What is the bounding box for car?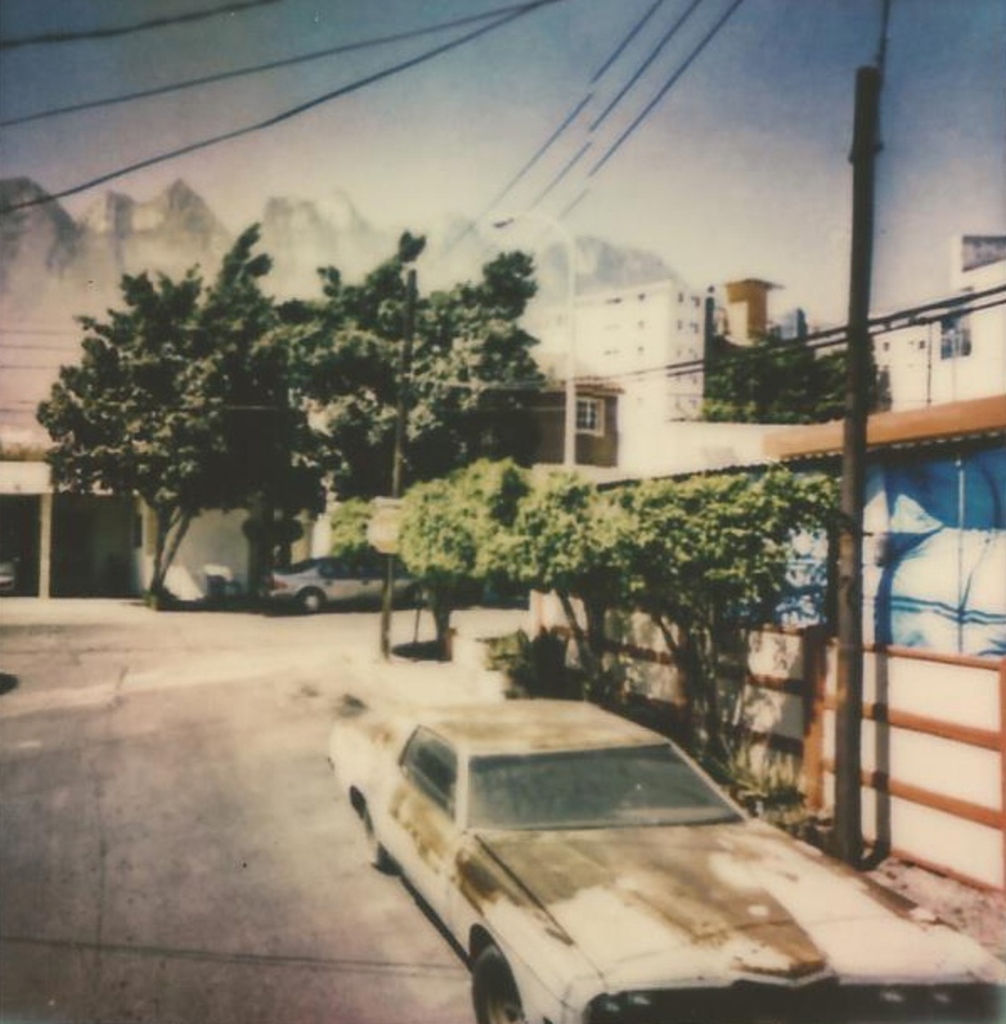
[353,716,888,1023].
